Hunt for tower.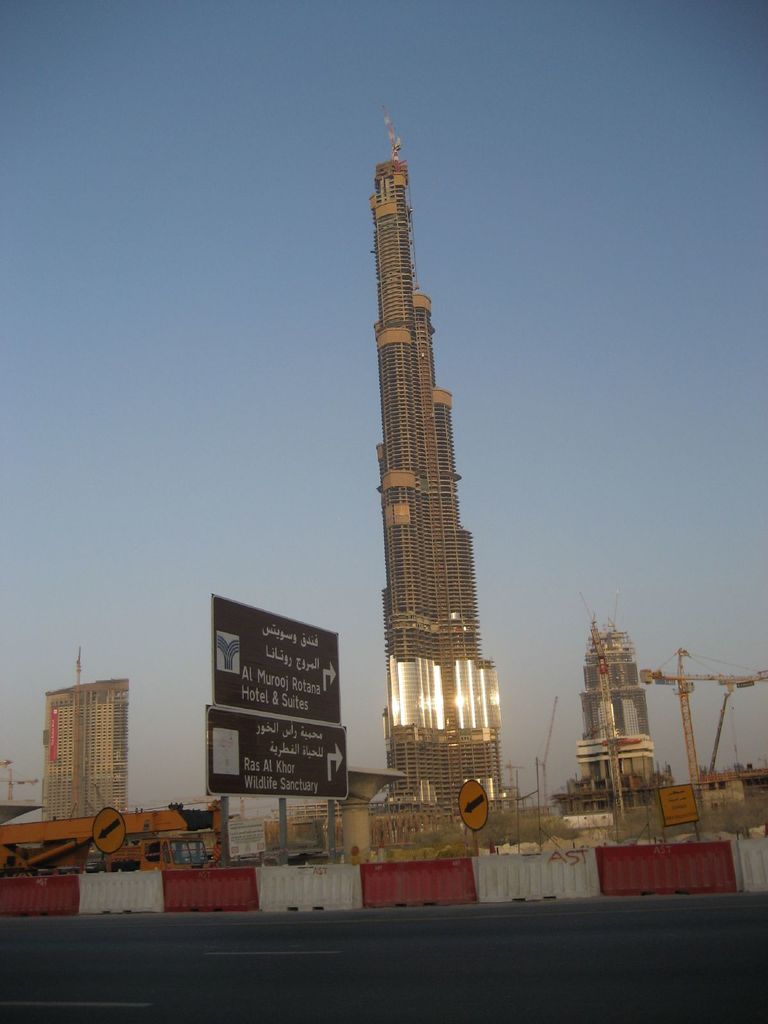
Hunted down at {"x1": 591, "y1": 623, "x2": 660, "y2": 783}.
